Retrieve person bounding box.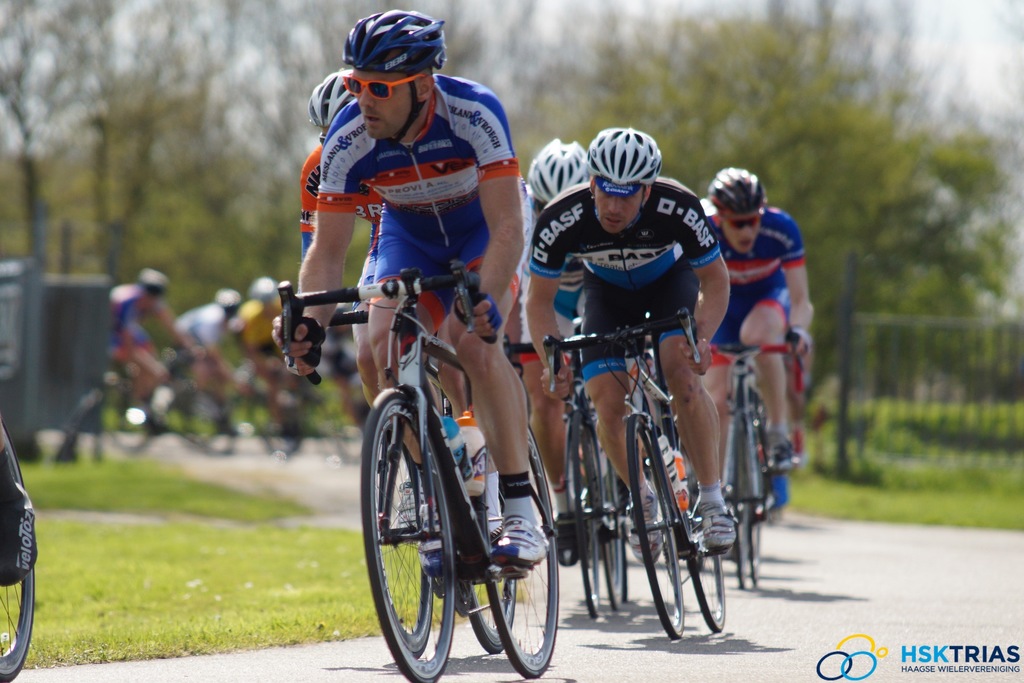
Bounding box: {"x1": 177, "y1": 288, "x2": 246, "y2": 407}.
